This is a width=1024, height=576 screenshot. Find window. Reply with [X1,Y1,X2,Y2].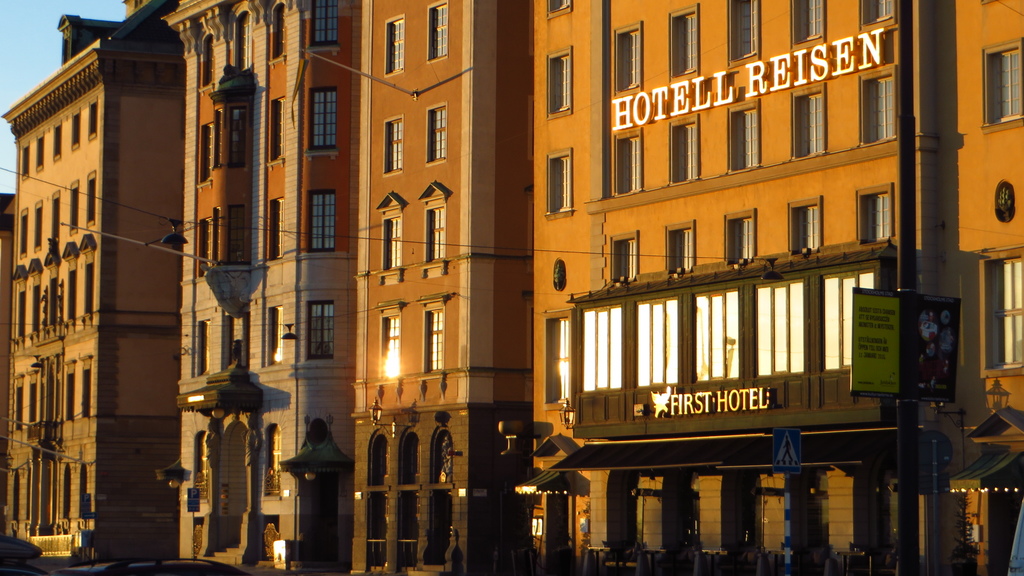
[19,145,35,180].
